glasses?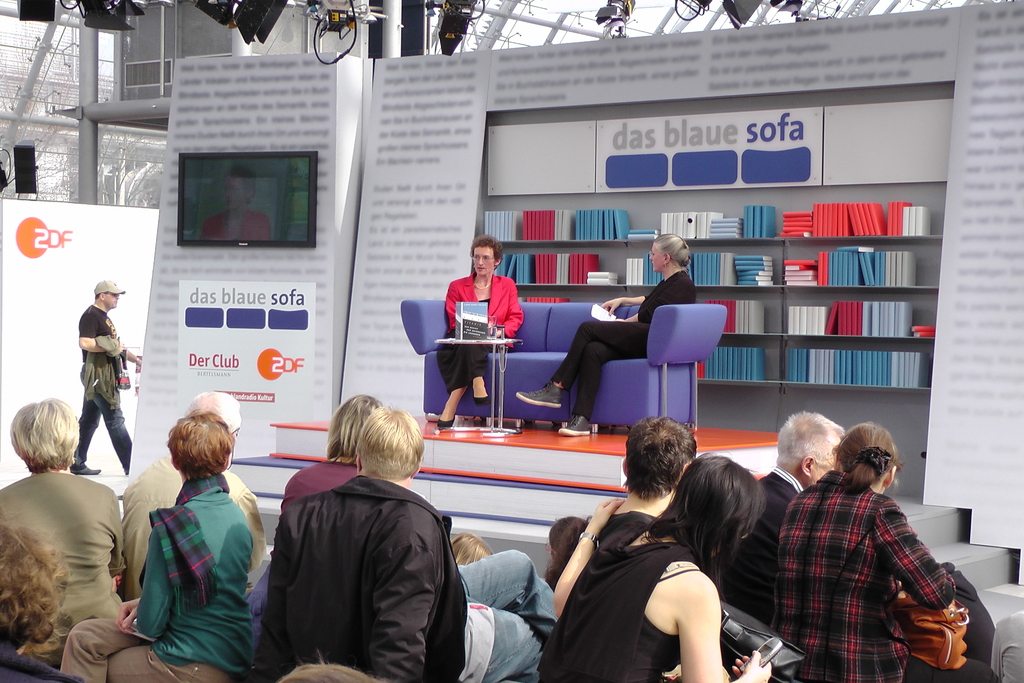
x1=471 y1=255 x2=495 y2=260
